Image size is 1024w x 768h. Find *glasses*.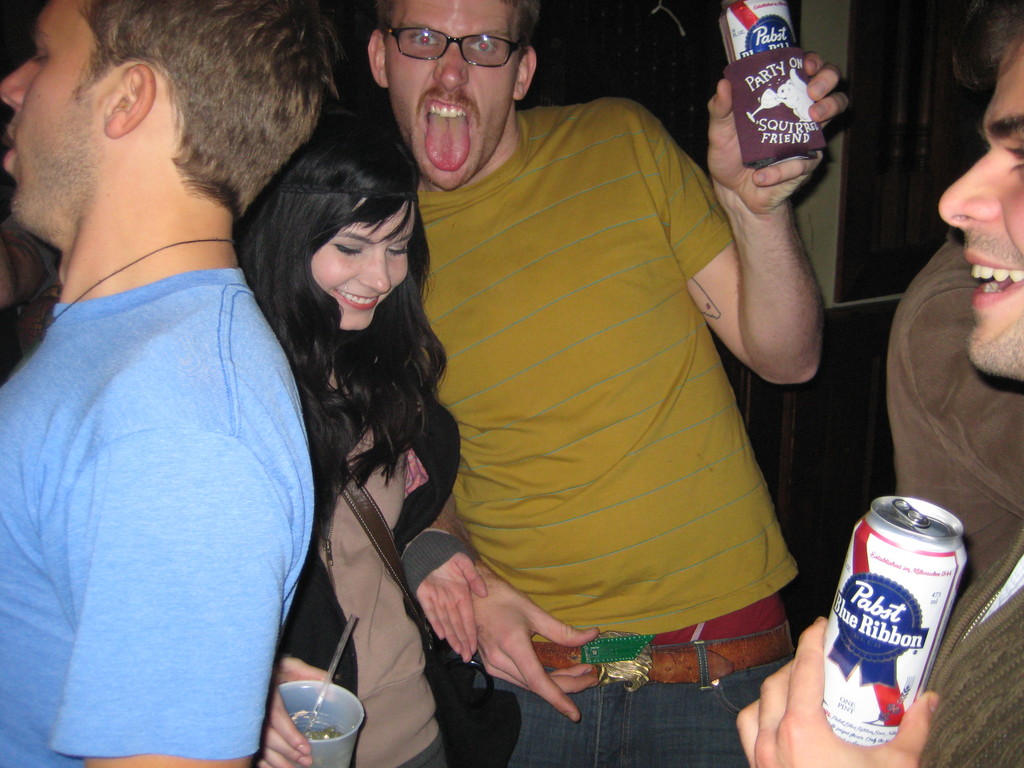
368/18/531/72.
